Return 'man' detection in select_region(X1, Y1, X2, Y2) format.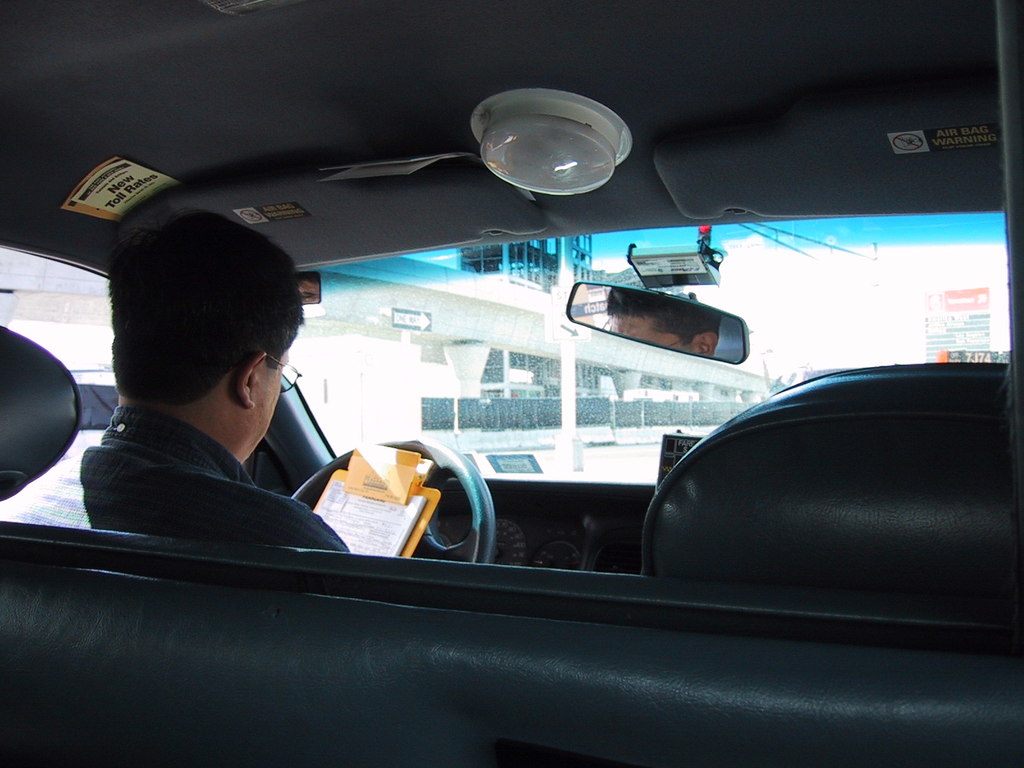
select_region(54, 236, 410, 581).
